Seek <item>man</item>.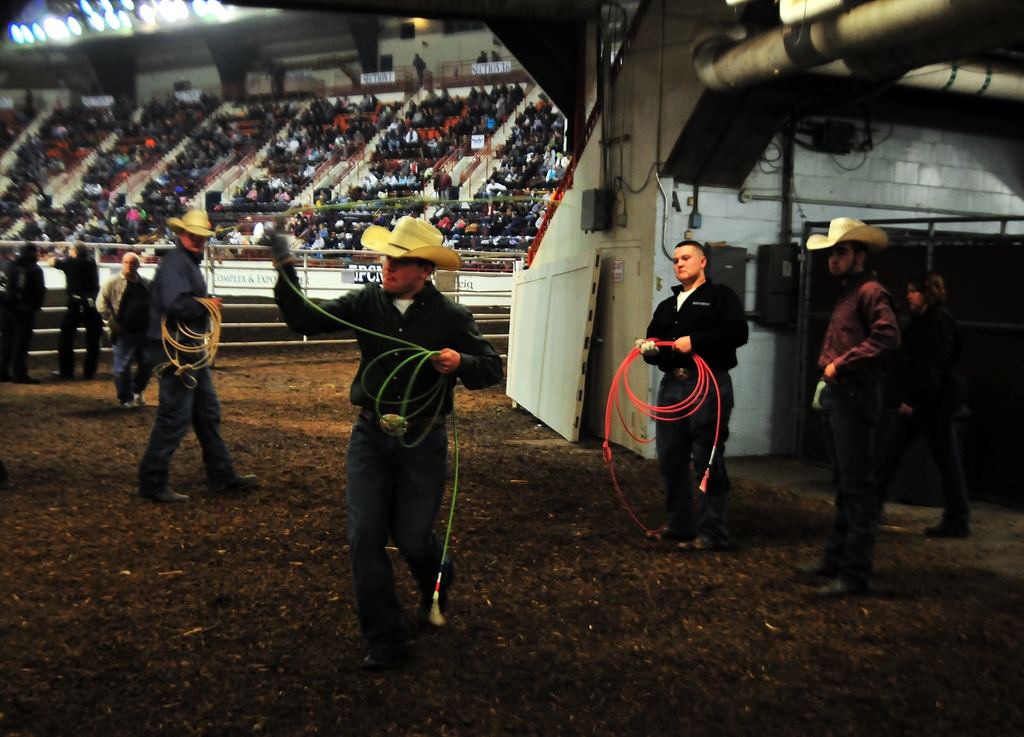
box(901, 270, 975, 538).
